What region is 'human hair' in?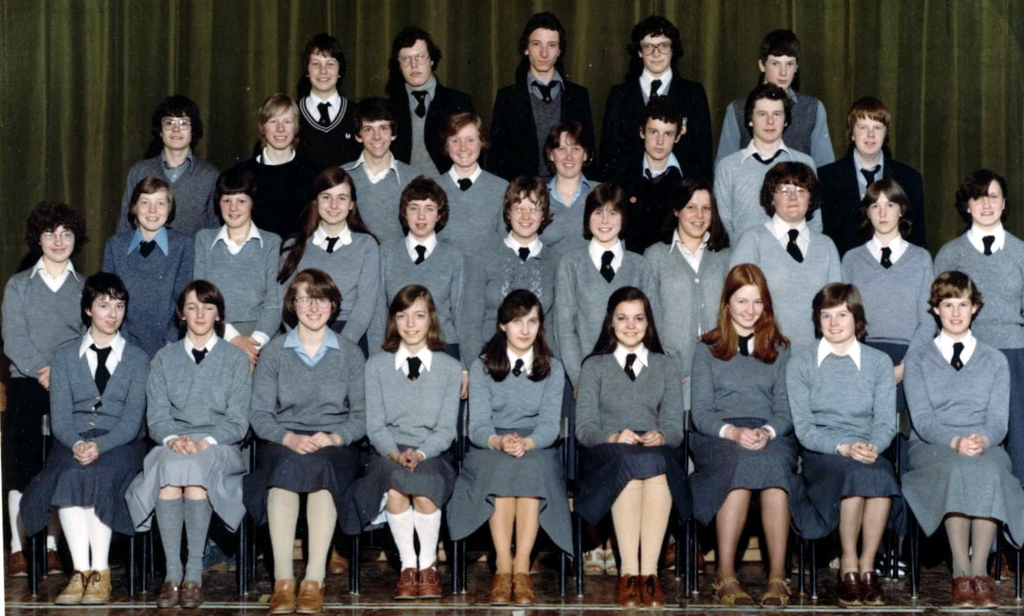
crop(953, 166, 1010, 224).
